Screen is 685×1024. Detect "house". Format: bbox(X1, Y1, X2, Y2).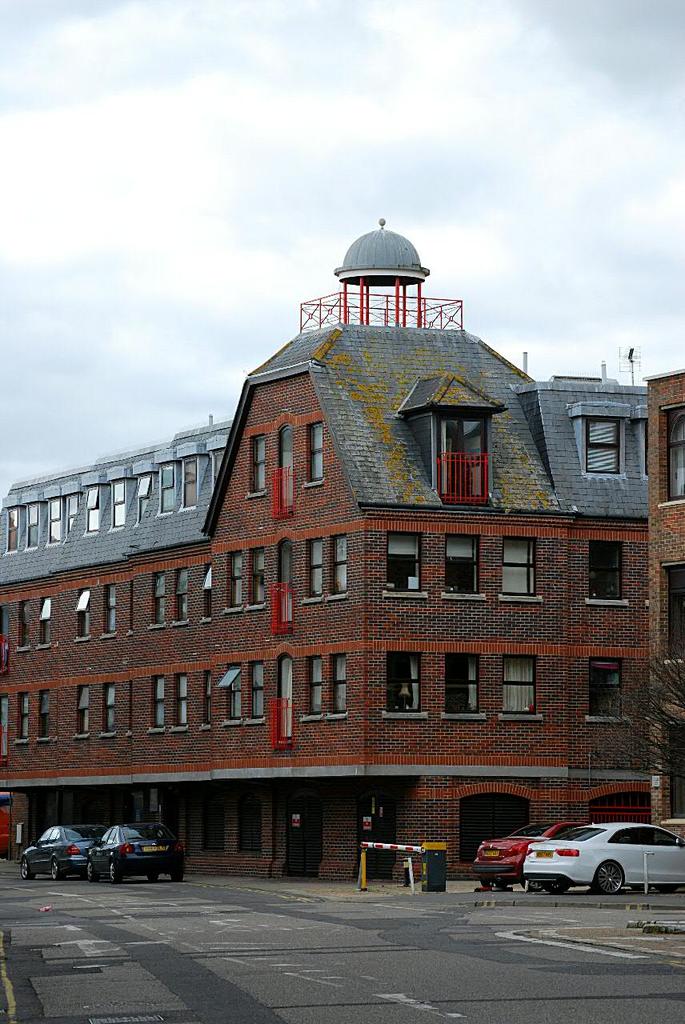
bbox(0, 214, 654, 874).
